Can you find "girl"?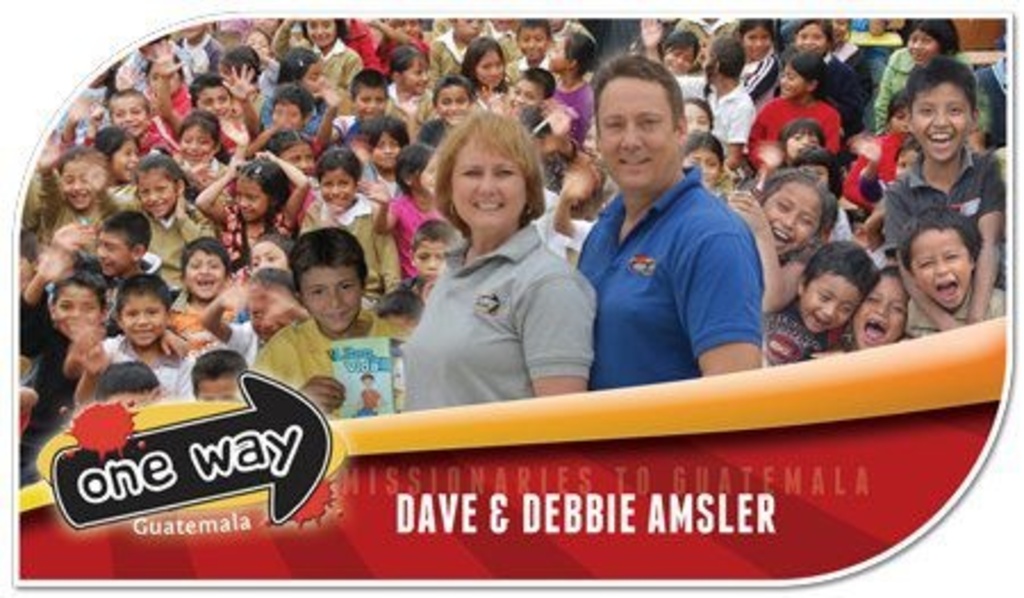
Yes, bounding box: Rect(730, 173, 837, 314).
